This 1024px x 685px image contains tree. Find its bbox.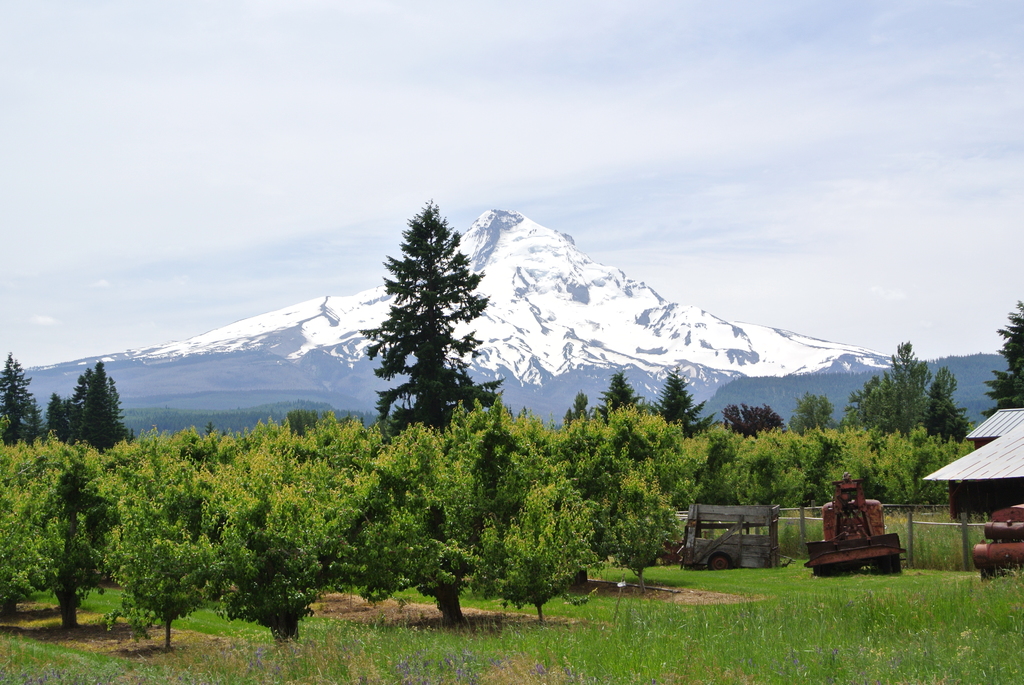
pyautogui.locateOnScreen(596, 374, 643, 418).
